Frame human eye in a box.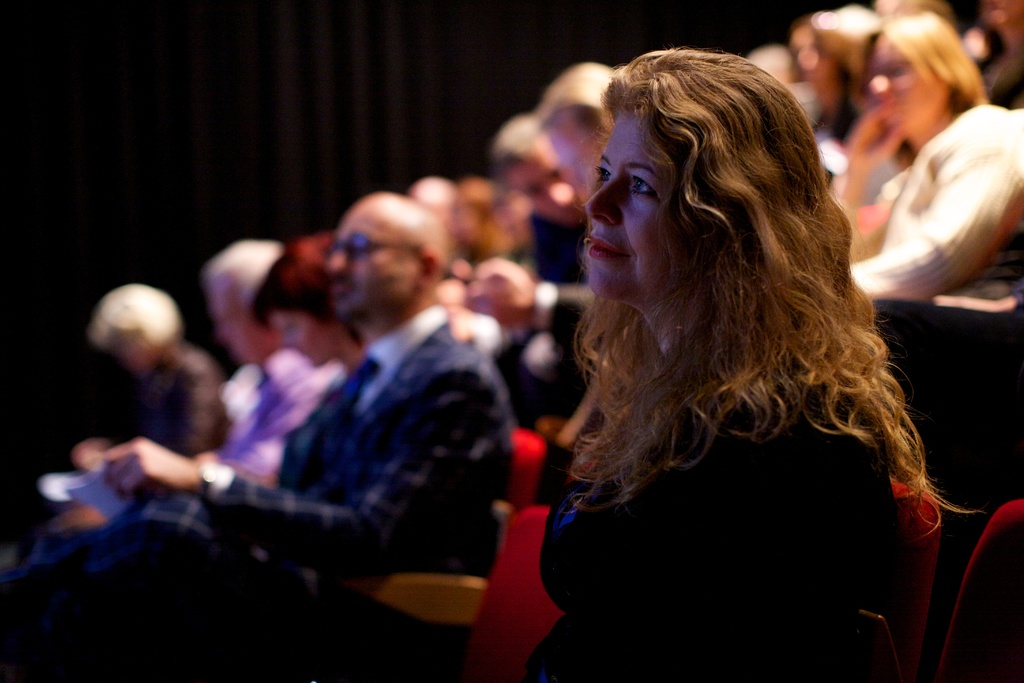
x1=629 y1=179 x2=652 y2=197.
